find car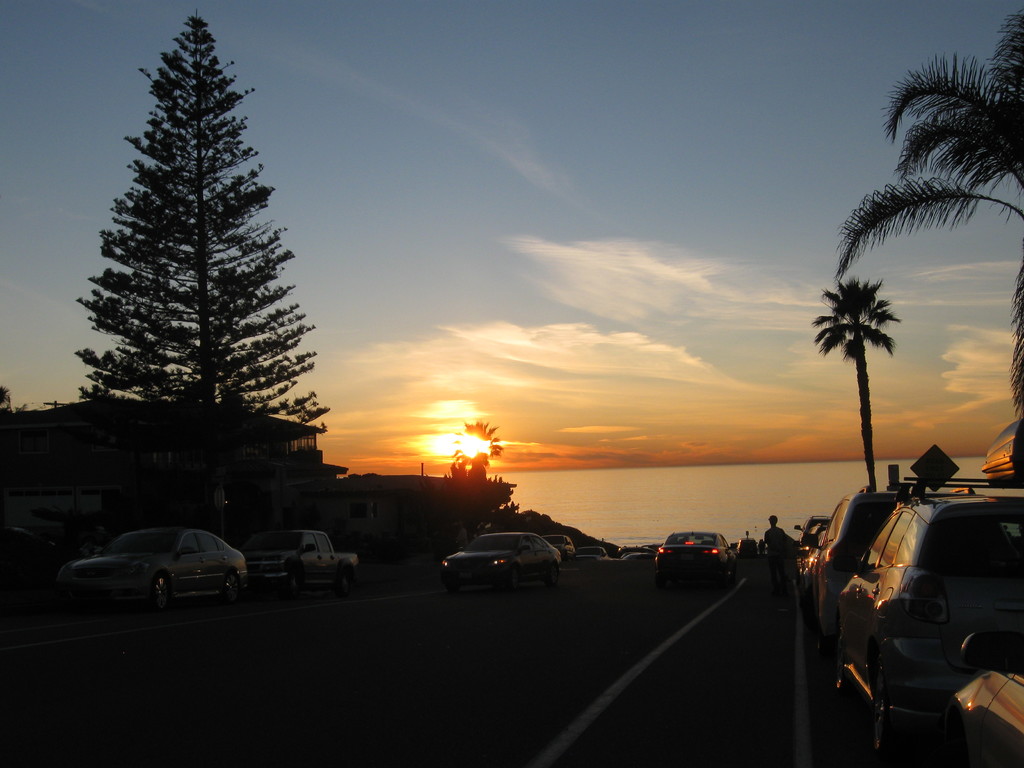
{"left": 541, "top": 534, "right": 576, "bottom": 557}
